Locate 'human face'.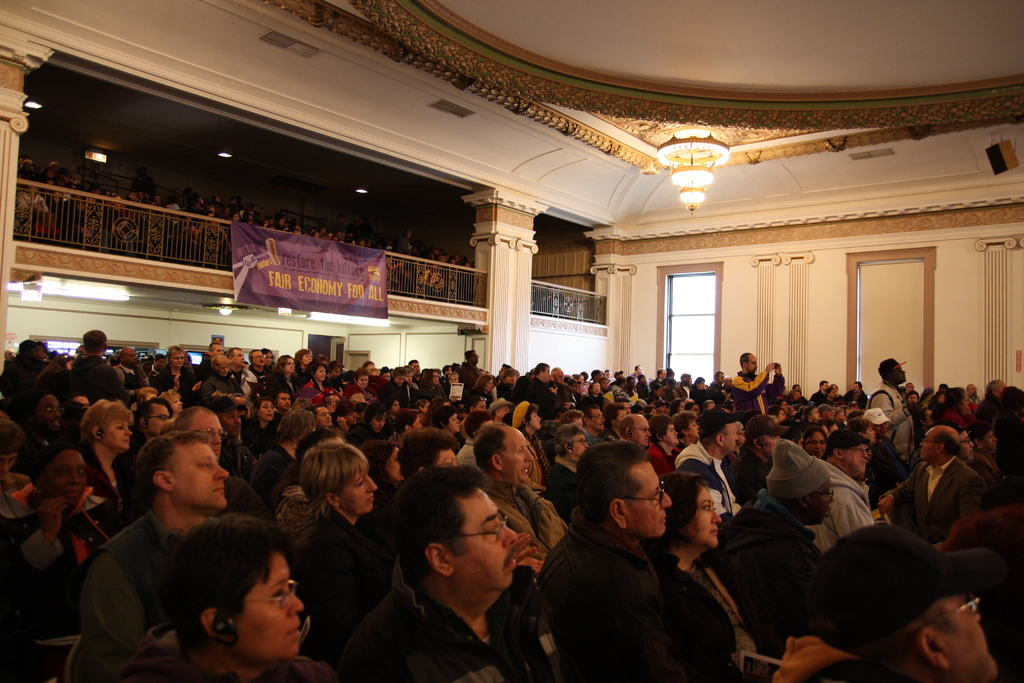
Bounding box: (103, 417, 132, 452).
